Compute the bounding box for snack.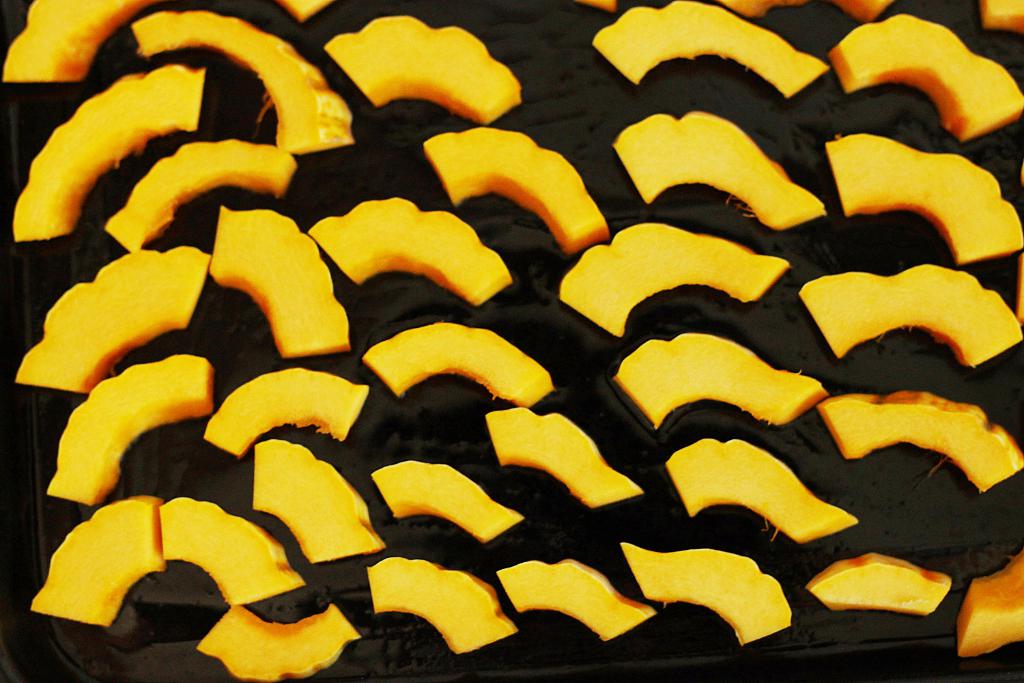
357 322 552 417.
